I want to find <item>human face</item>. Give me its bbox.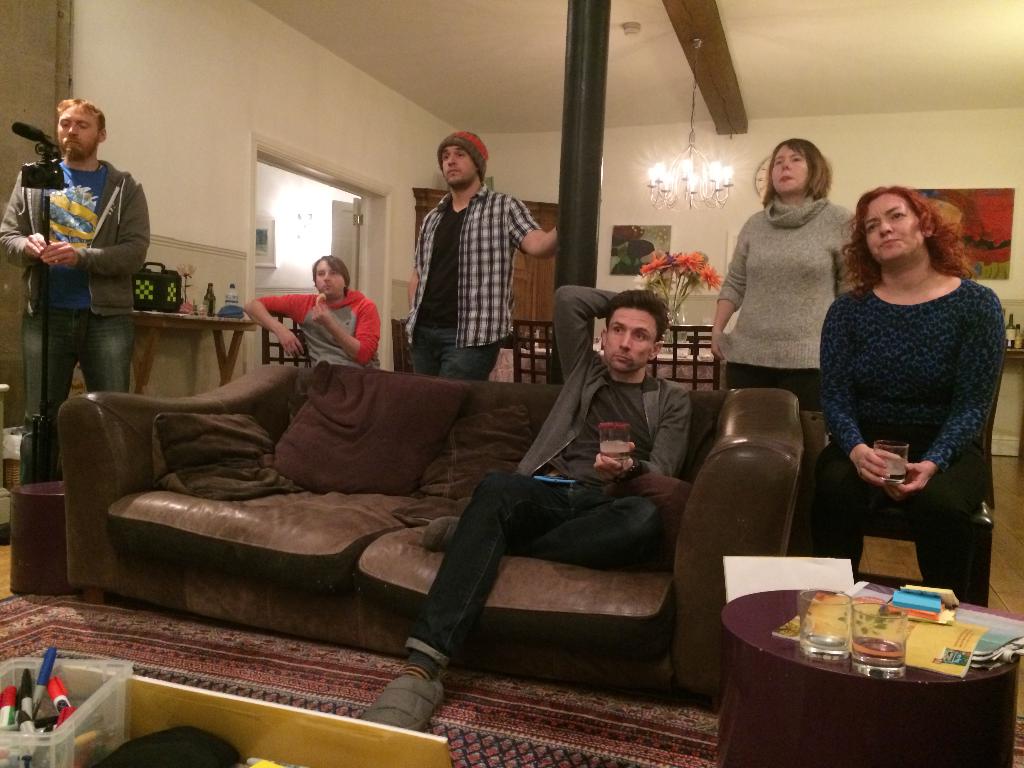
pyautogui.locateOnScreen(608, 311, 657, 369).
